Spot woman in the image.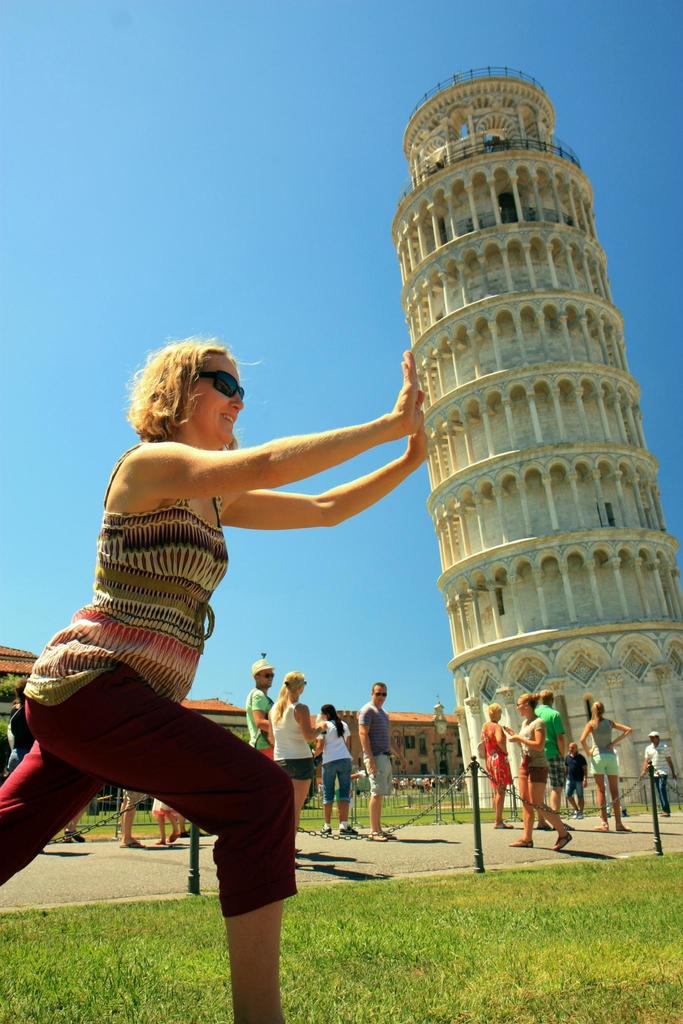
woman found at select_region(500, 693, 573, 852).
